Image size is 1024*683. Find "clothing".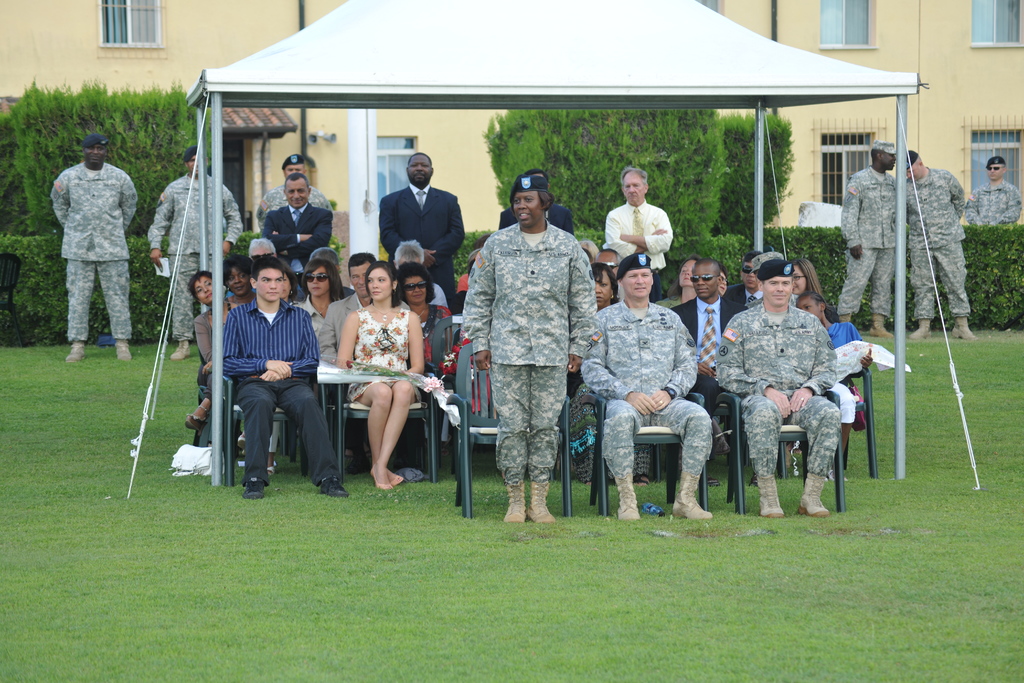
region(218, 294, 337, 487).
